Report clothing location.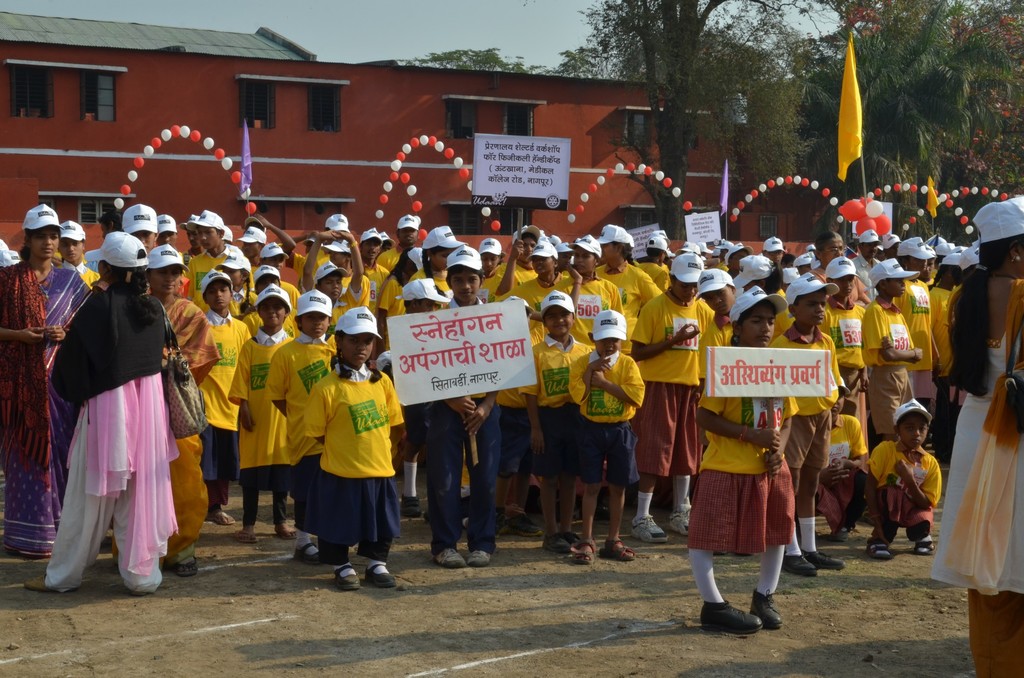
Report: rect(926, 287, 1023, 677).
